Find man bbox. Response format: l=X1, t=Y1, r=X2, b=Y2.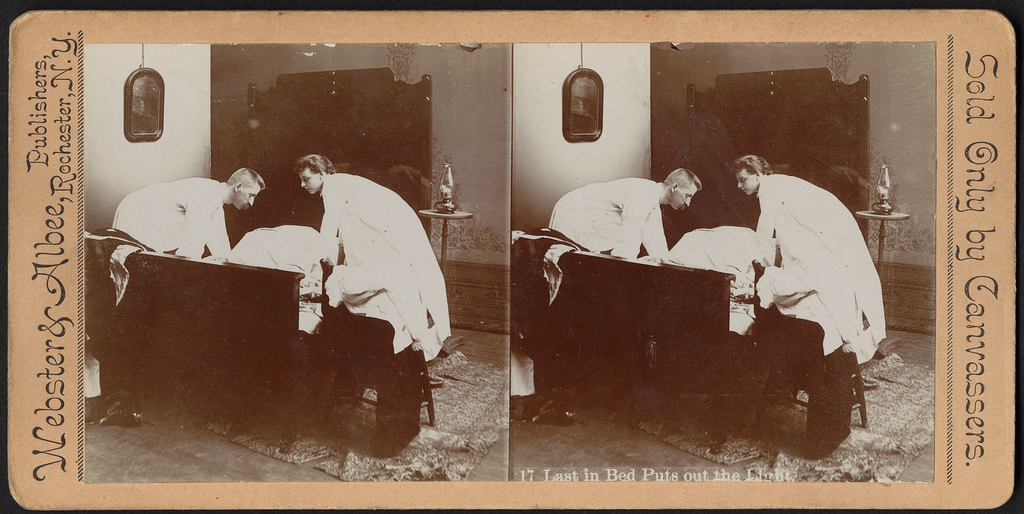
l=548, t=168, r=703, b=257.
